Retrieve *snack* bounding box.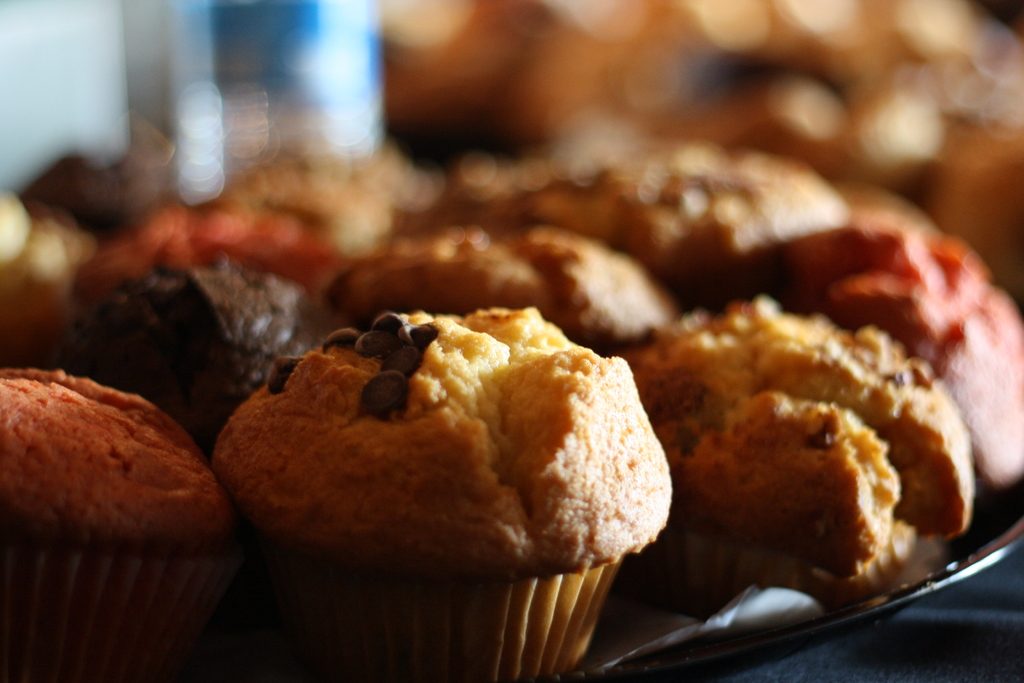
Bounding box: 0, 372, 227, 680.
